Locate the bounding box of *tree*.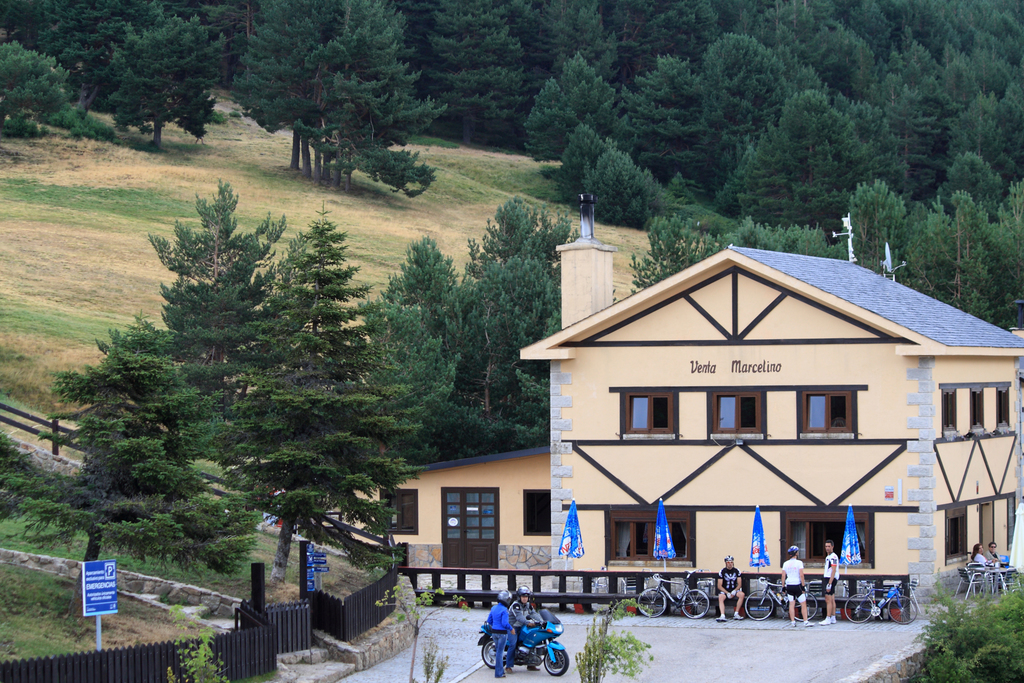
Bounding box: left=588, top=143, right=676, bottom=234.
